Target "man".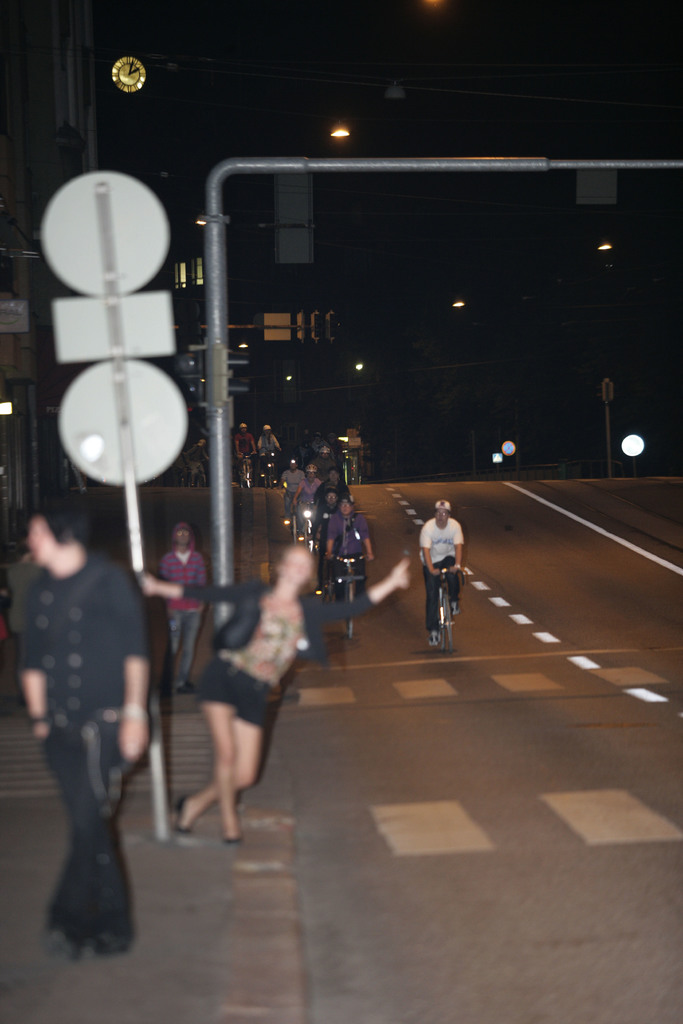
Target region: box(310, 489, 340, 548).
